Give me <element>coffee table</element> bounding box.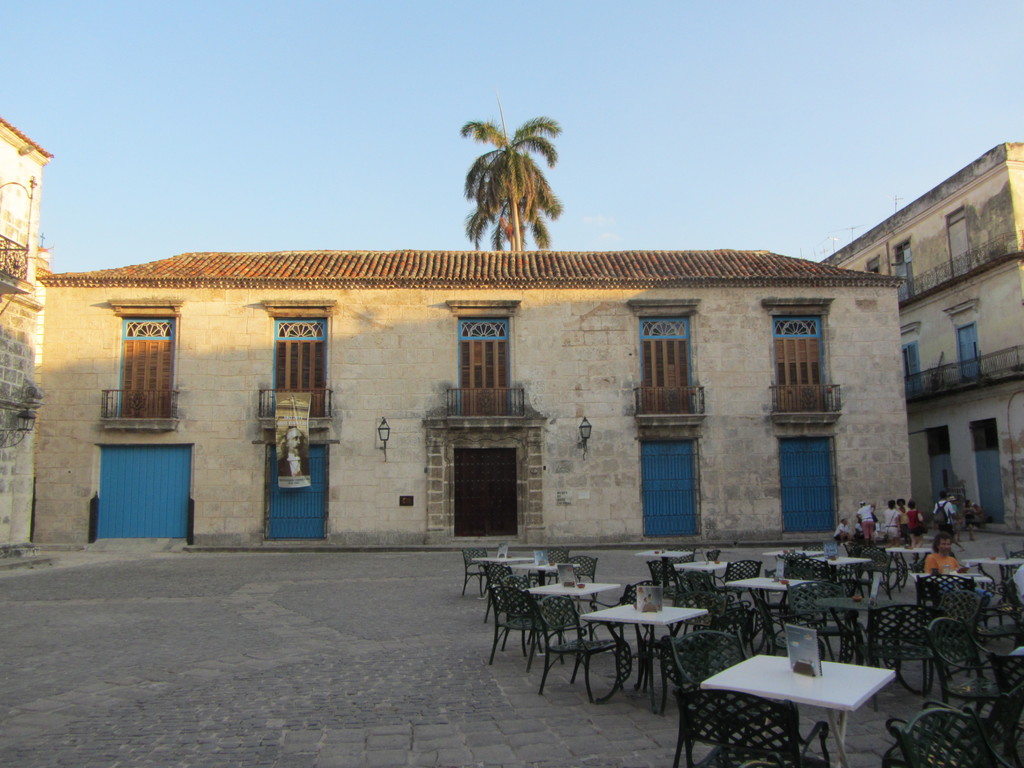
(488,559,578,603).
